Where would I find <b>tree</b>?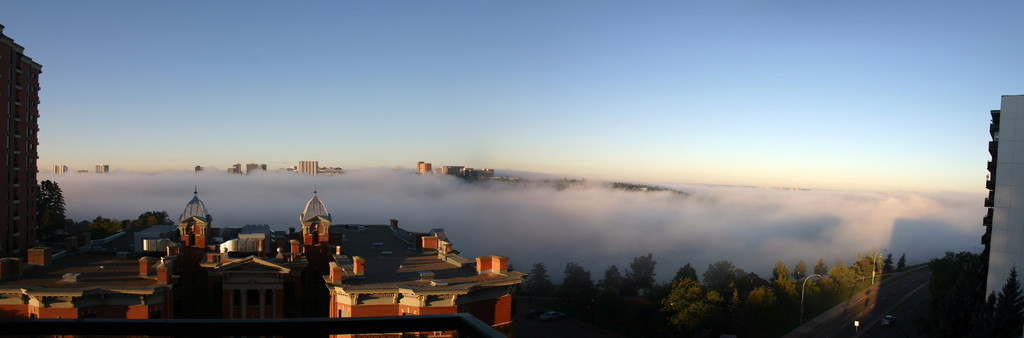
At {"x1": 999, "y1": 268, "x2": 1023, "y2": 337}.
